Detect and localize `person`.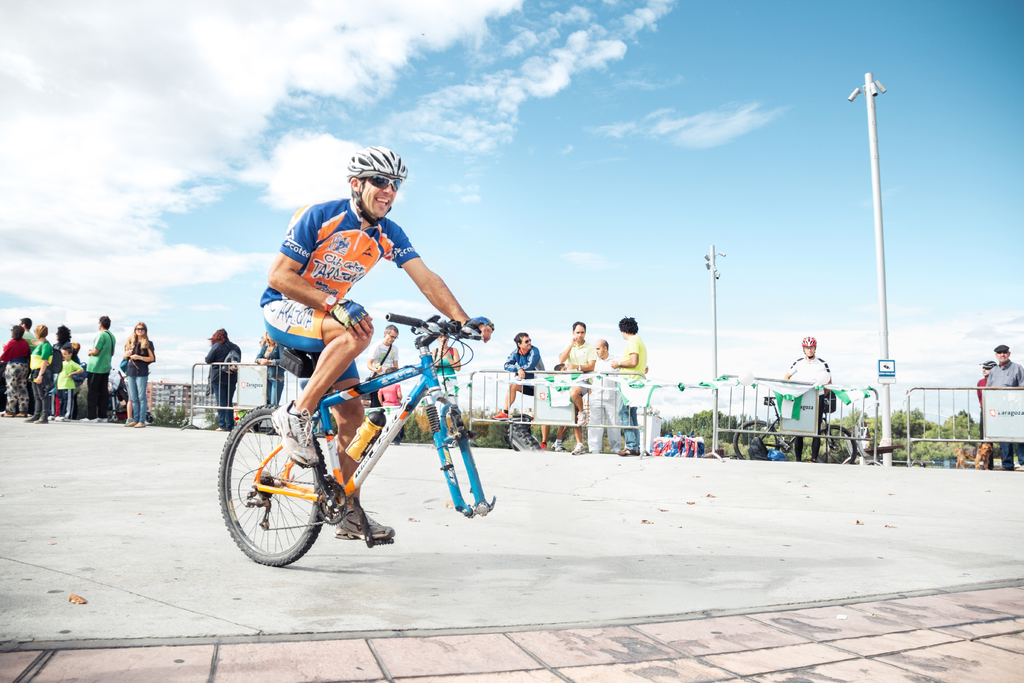
Localized at [x1=588, y1=340, x2=623, y2=454].
